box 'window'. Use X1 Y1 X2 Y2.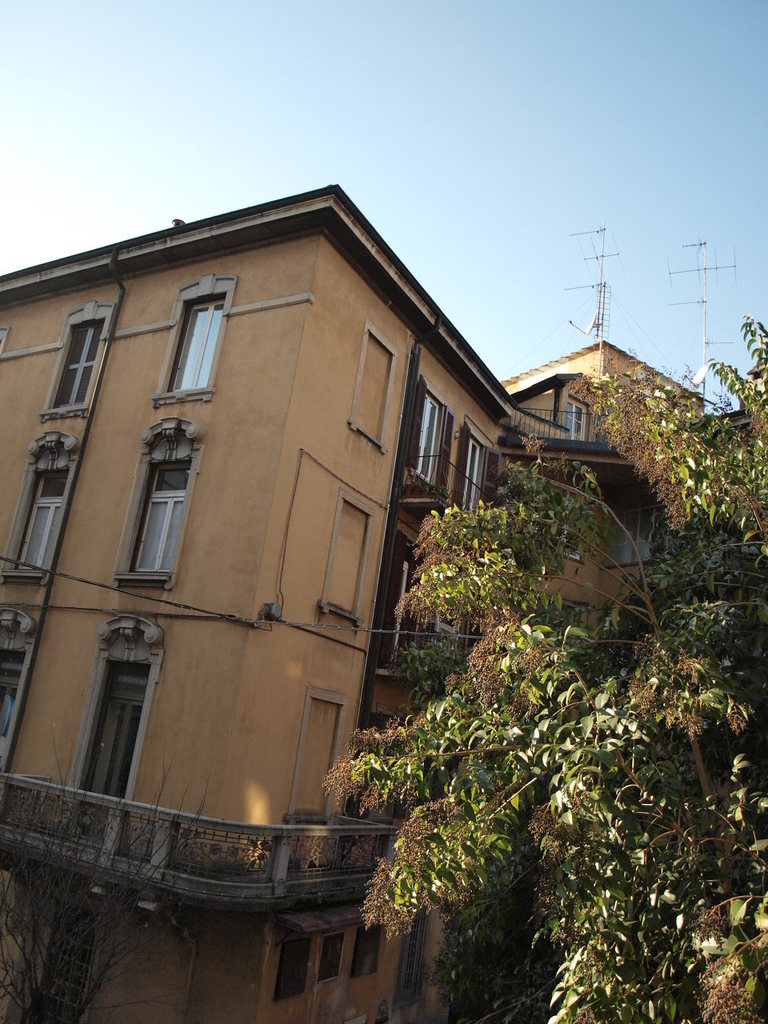
46 318 101 408.
